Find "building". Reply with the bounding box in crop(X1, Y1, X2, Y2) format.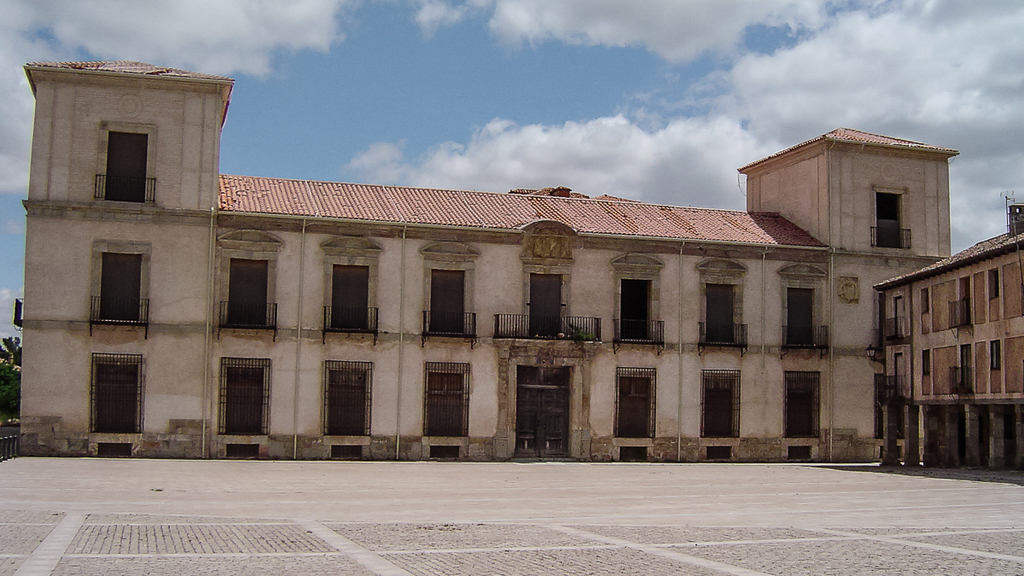
crop(873, 198, 1023, 476).
